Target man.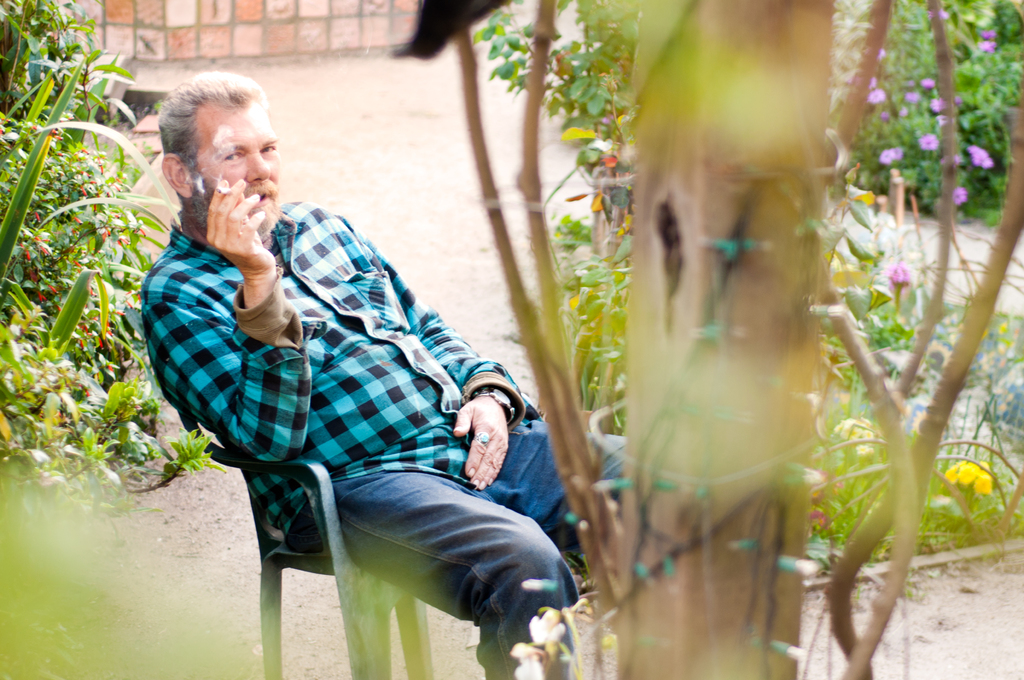
Target region: box=[117, 81, 559, 662].
